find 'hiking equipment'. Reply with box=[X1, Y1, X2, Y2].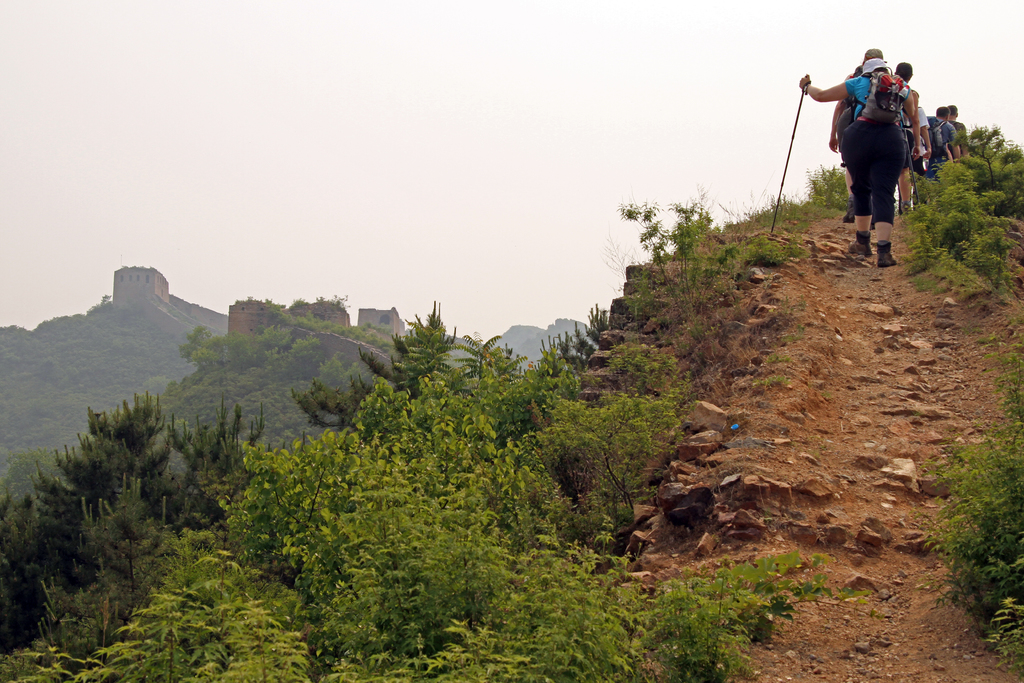
box=[767, 92, 808, 236].
